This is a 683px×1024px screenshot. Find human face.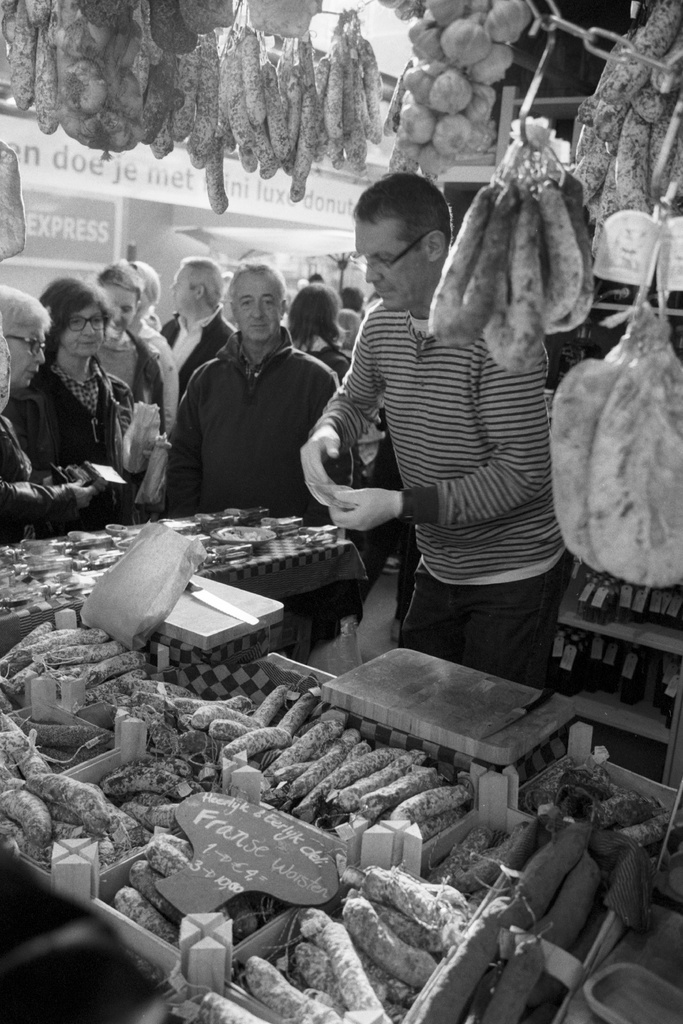
Bounding box: [234,273,281,338].
